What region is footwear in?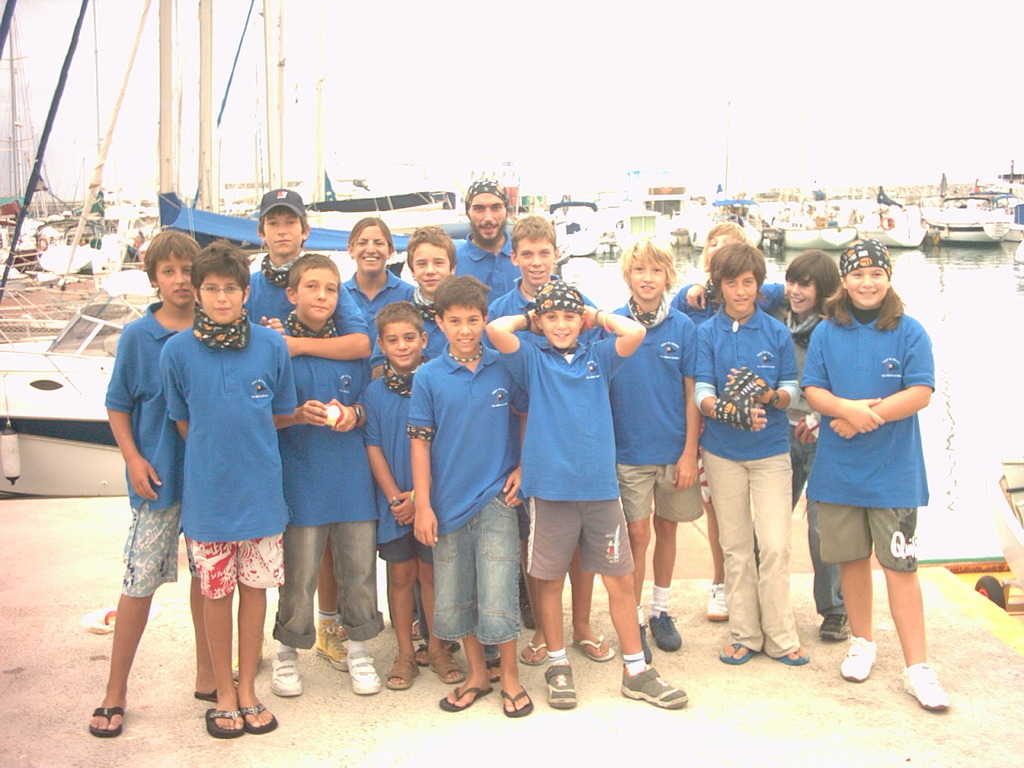
select_region(623, 662, 690, 710).
